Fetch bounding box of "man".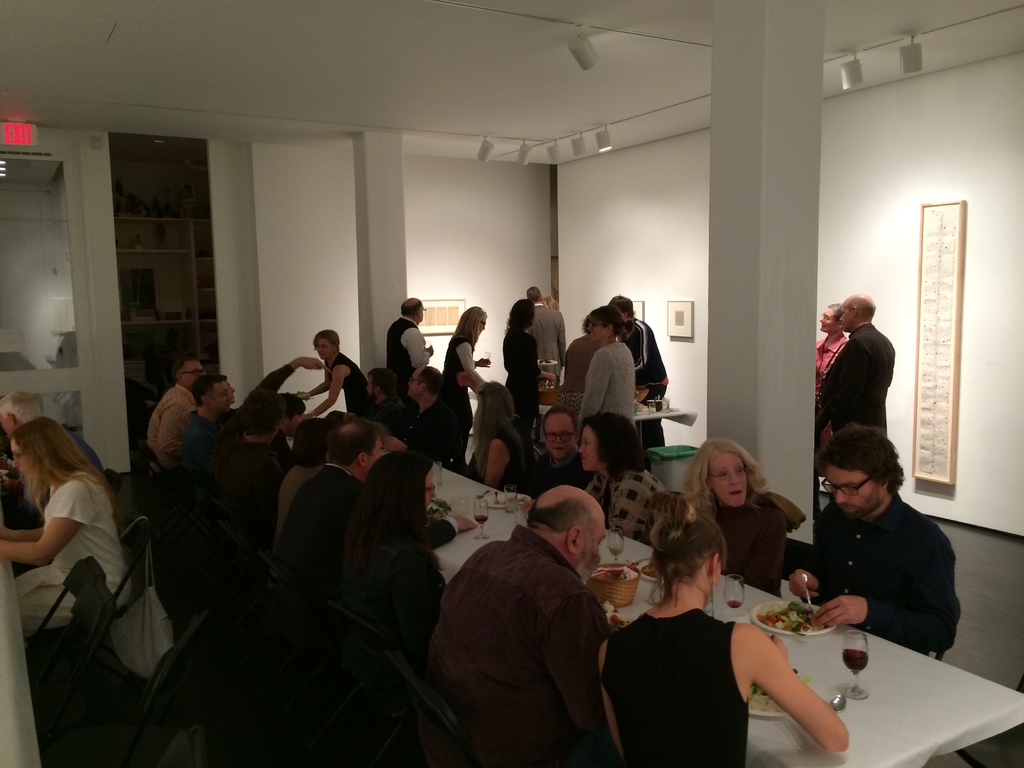
Bbox: Rect(784, 417, 964, 659).
